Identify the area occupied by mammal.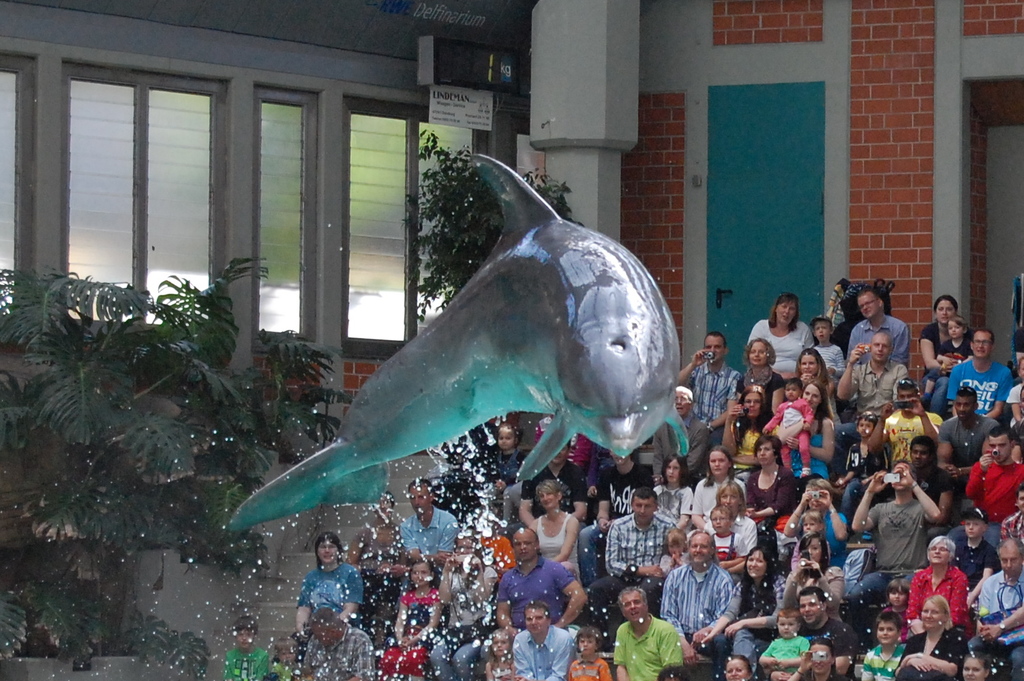
Area: {"x1": 845, "y1": 410, "x2": 894, "y2": 480}.
